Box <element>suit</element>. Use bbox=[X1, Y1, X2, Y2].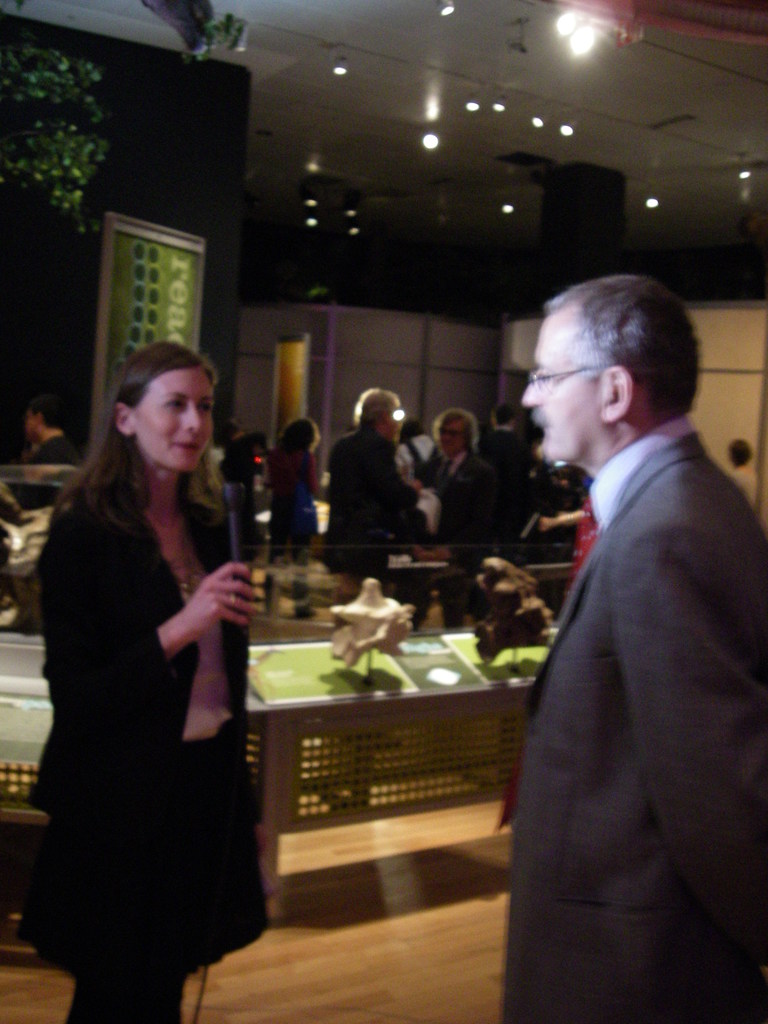
bbox=[448, 358, 748, 984].
